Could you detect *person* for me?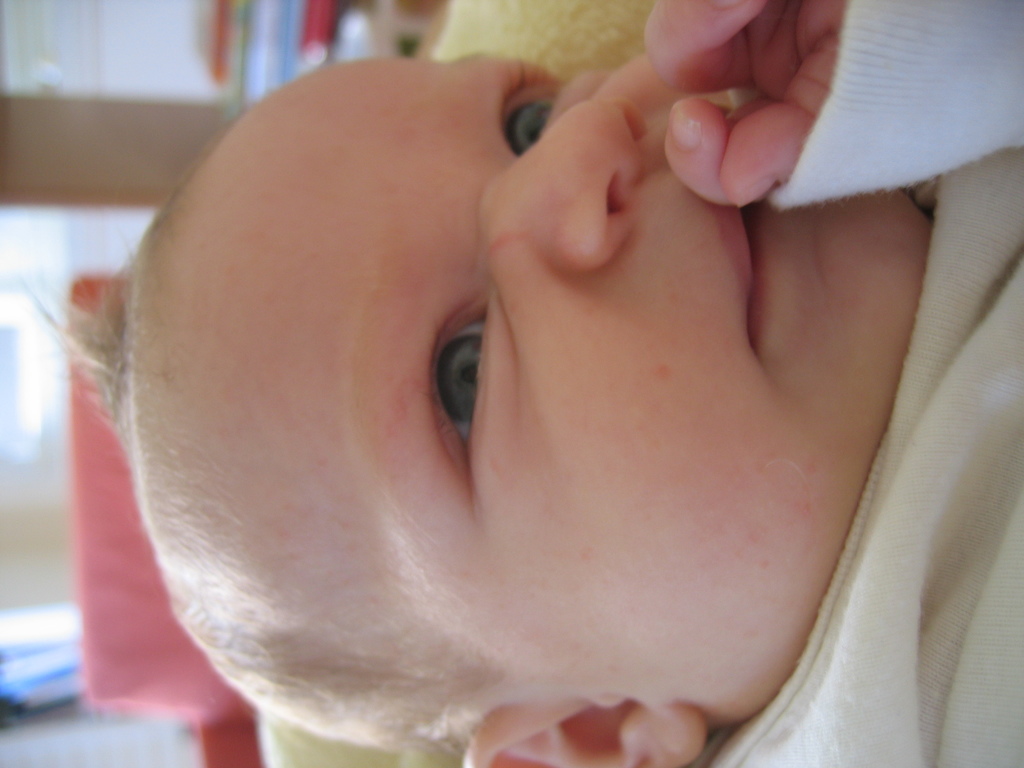
Detection result: locate(28, 0, 1023, 767).
